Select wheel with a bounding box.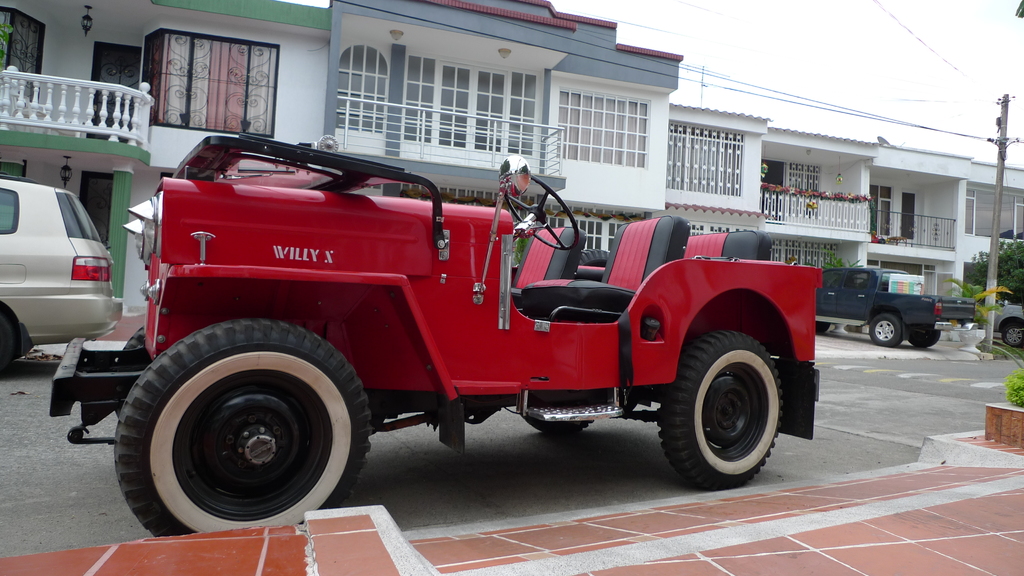
bbox=(520, 418, 593, 436).
